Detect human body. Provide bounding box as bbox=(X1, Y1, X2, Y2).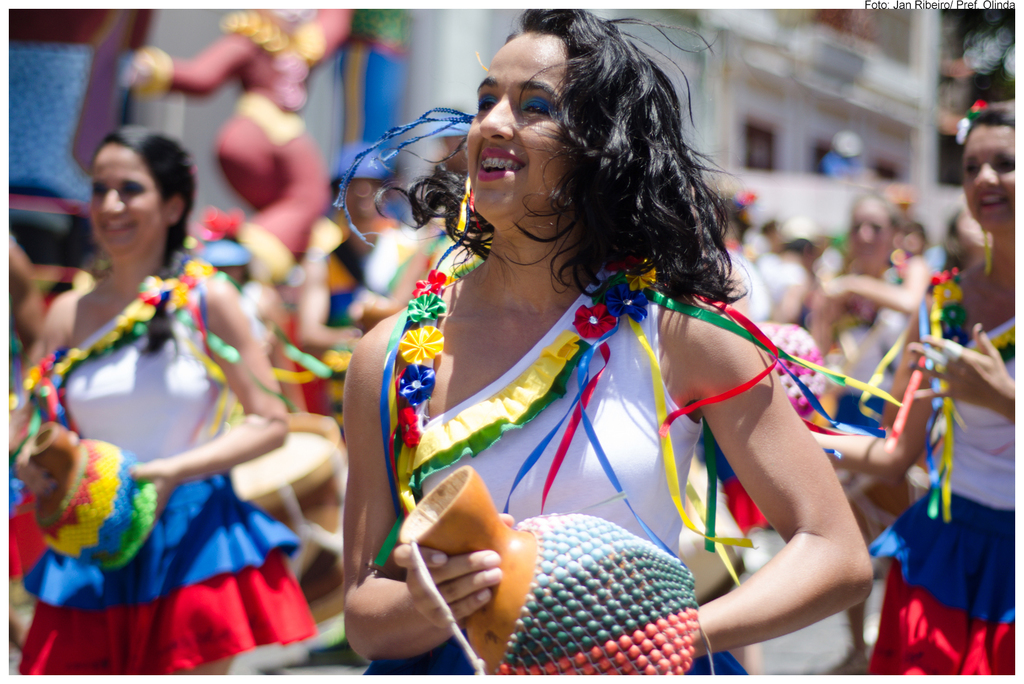
bbox=(317, 104, 883, 683).
